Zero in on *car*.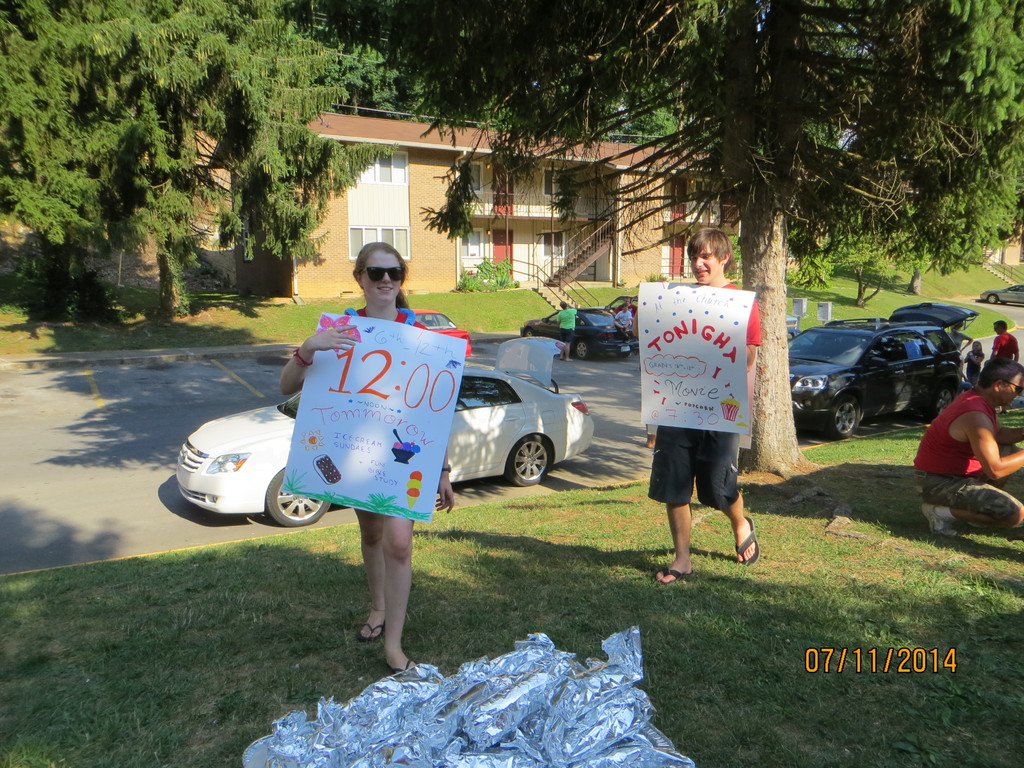
Zeroed in: [left=787, top=312, right=978, bottom=436].
